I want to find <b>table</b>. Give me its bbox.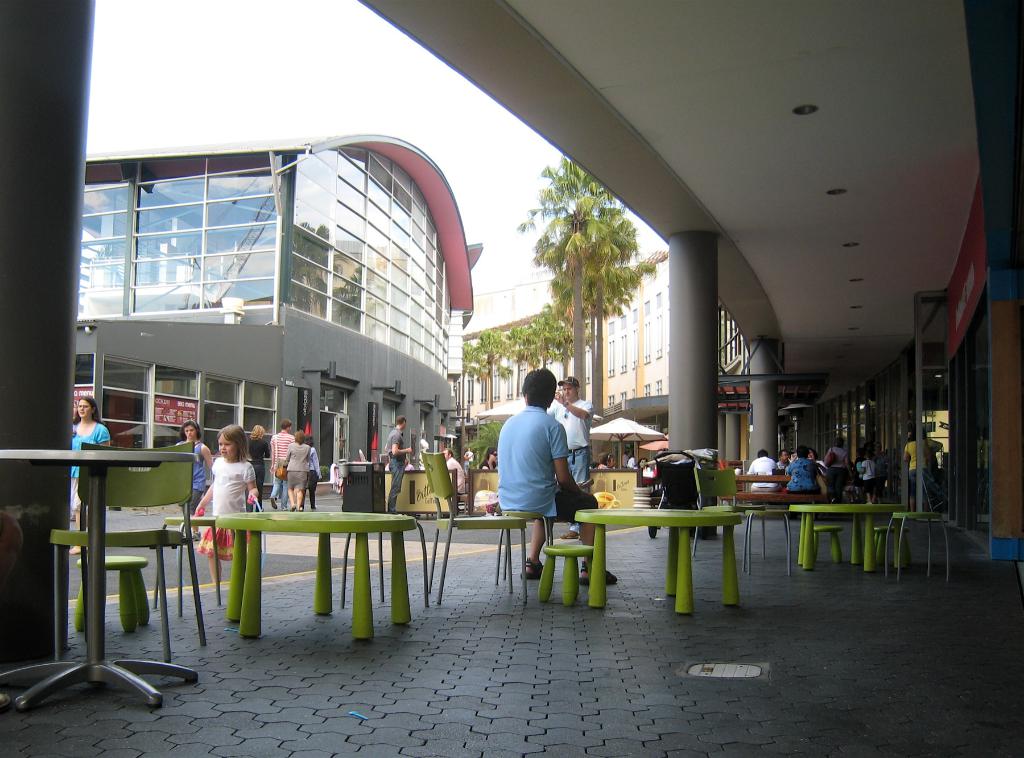
{"left": 214, "top": 505, "right": 416, "bottom": 640}.
